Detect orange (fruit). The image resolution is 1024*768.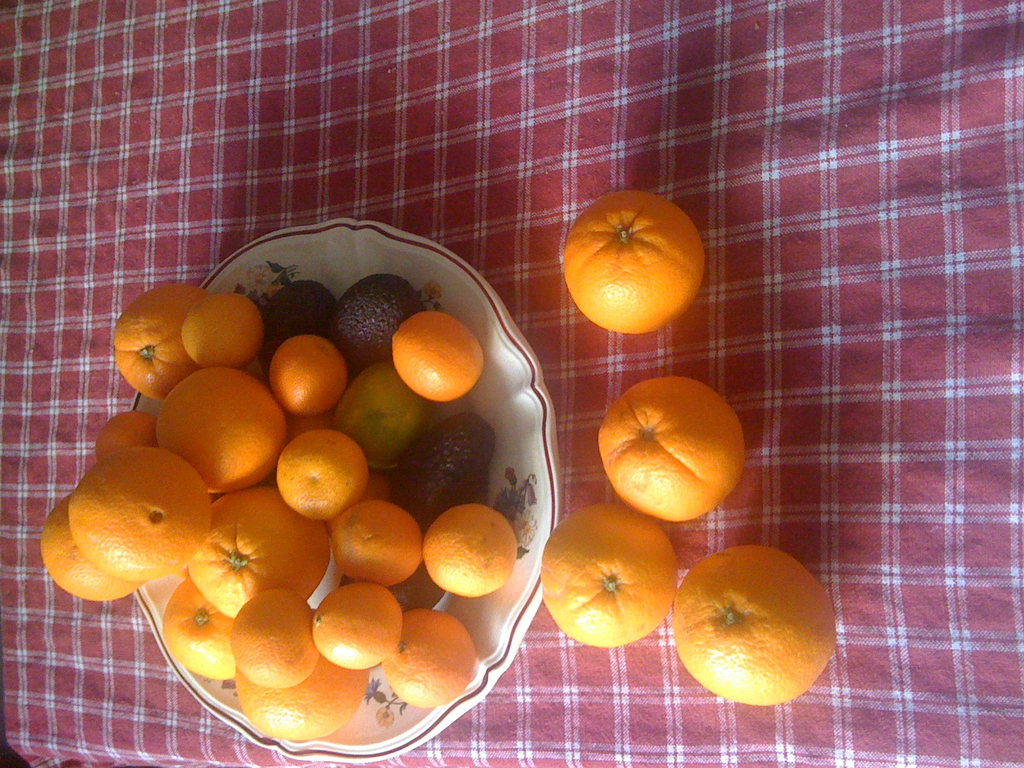
region(422, 508, 517, 596).
